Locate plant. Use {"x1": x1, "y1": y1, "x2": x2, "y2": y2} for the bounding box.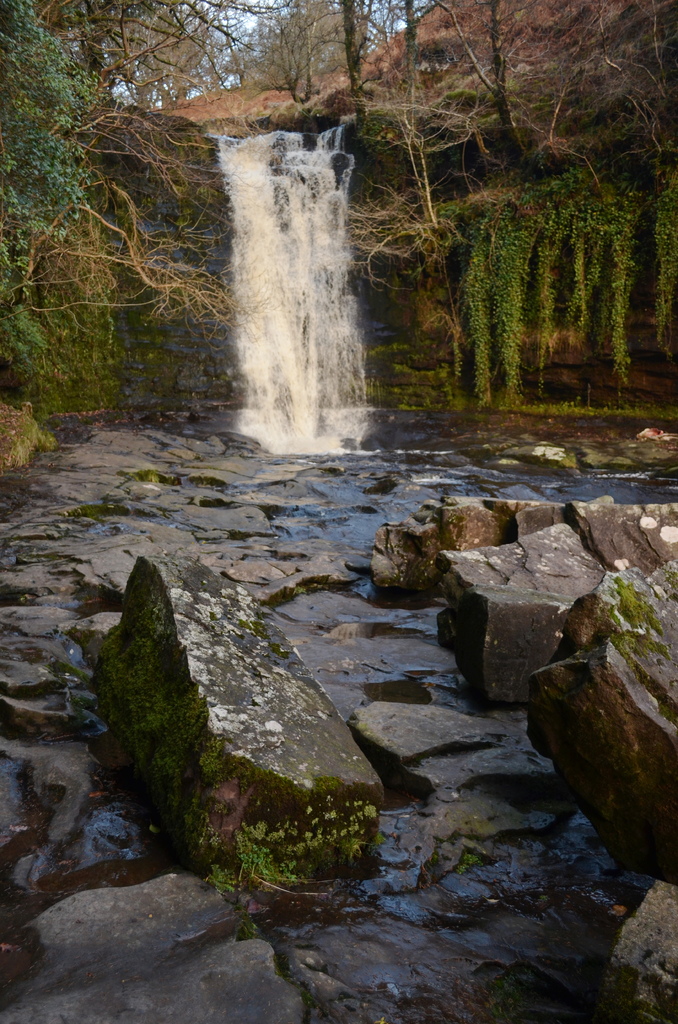
{"x1": 69, "y1": 502, "x2": 106, "y2": 525}.
